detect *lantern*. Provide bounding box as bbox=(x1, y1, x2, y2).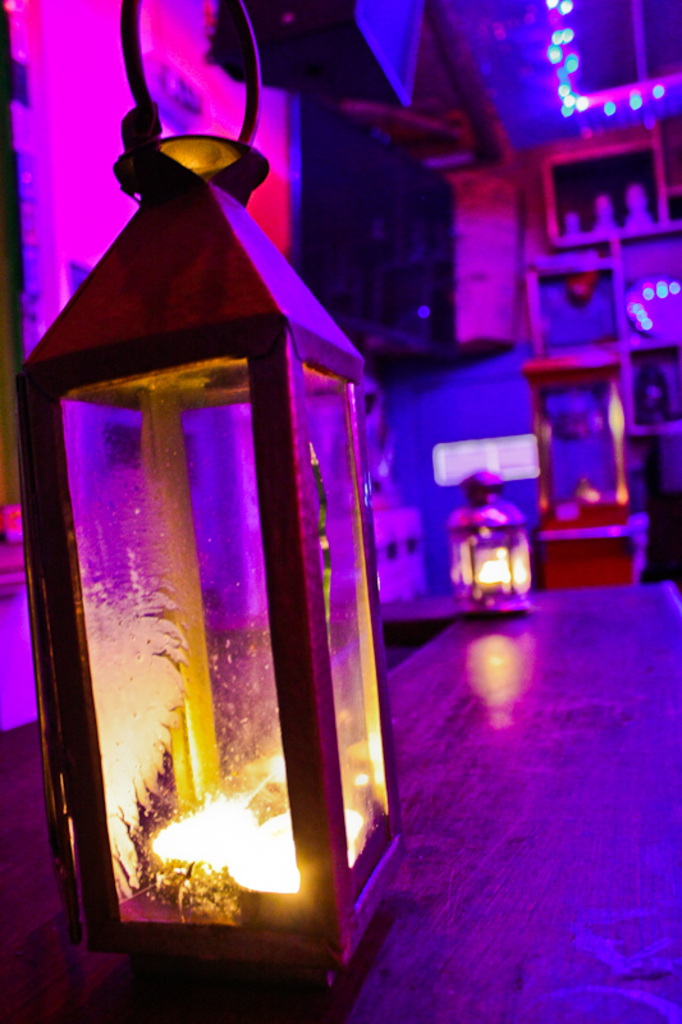
bbox=(32, 111, 363, 997).
